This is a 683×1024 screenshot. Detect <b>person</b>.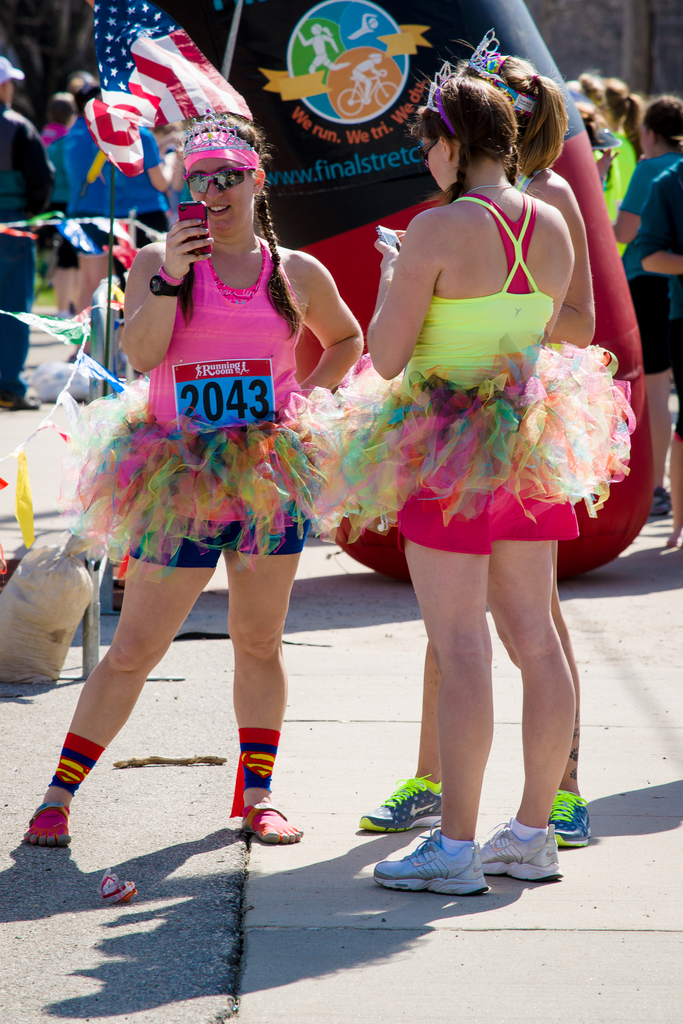
l=359, t=45, r=593, b=846.
